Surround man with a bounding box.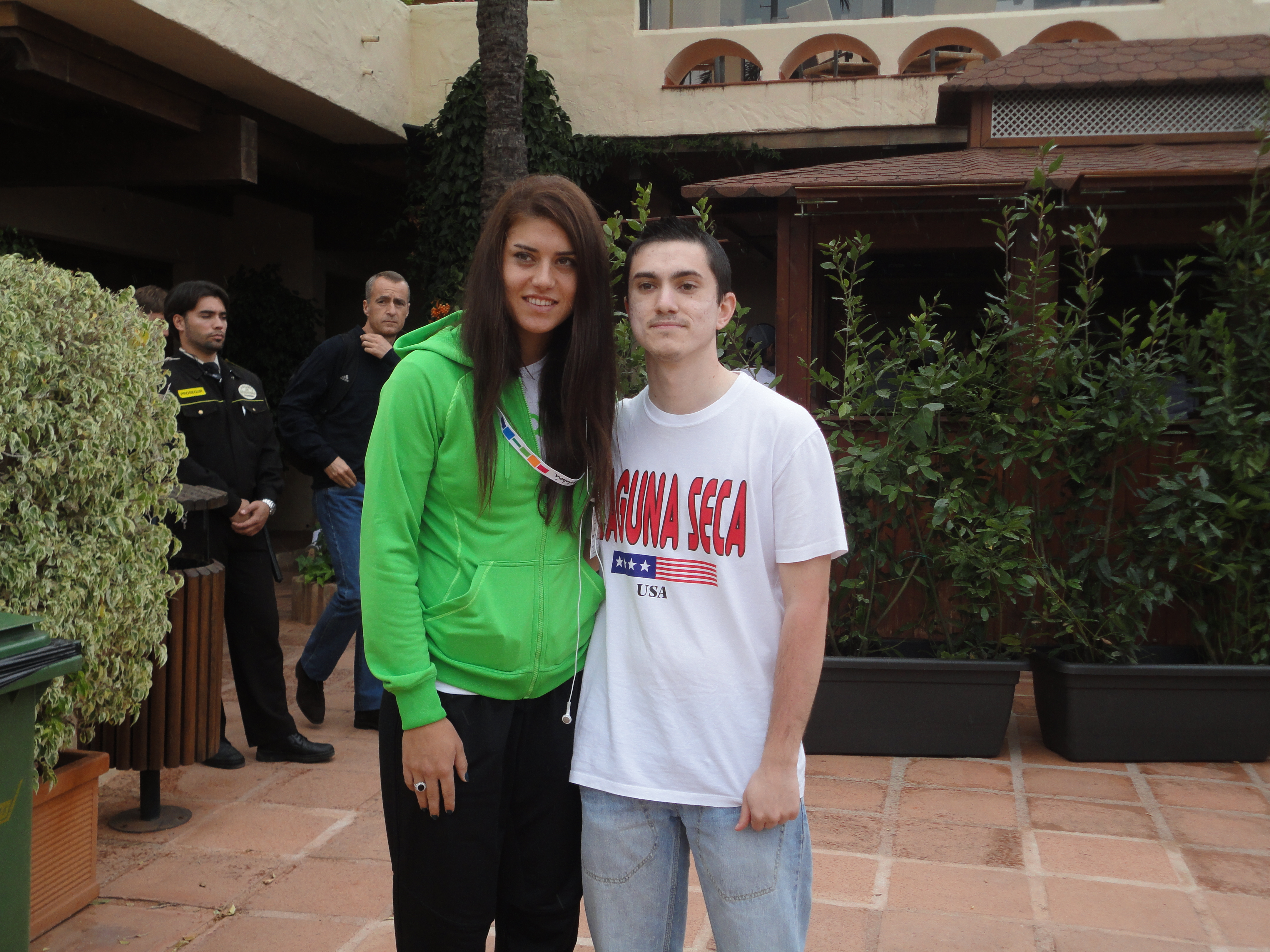
(x1=172, y1=66, x2=247, y2=279).
